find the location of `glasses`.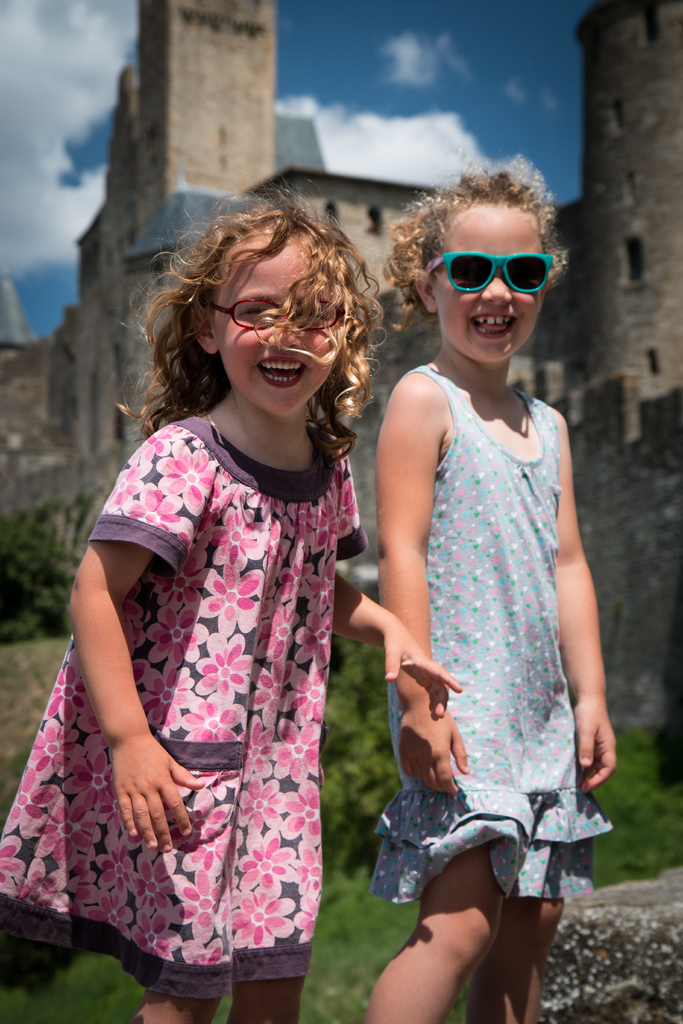
Location: (202,296,344,333).
